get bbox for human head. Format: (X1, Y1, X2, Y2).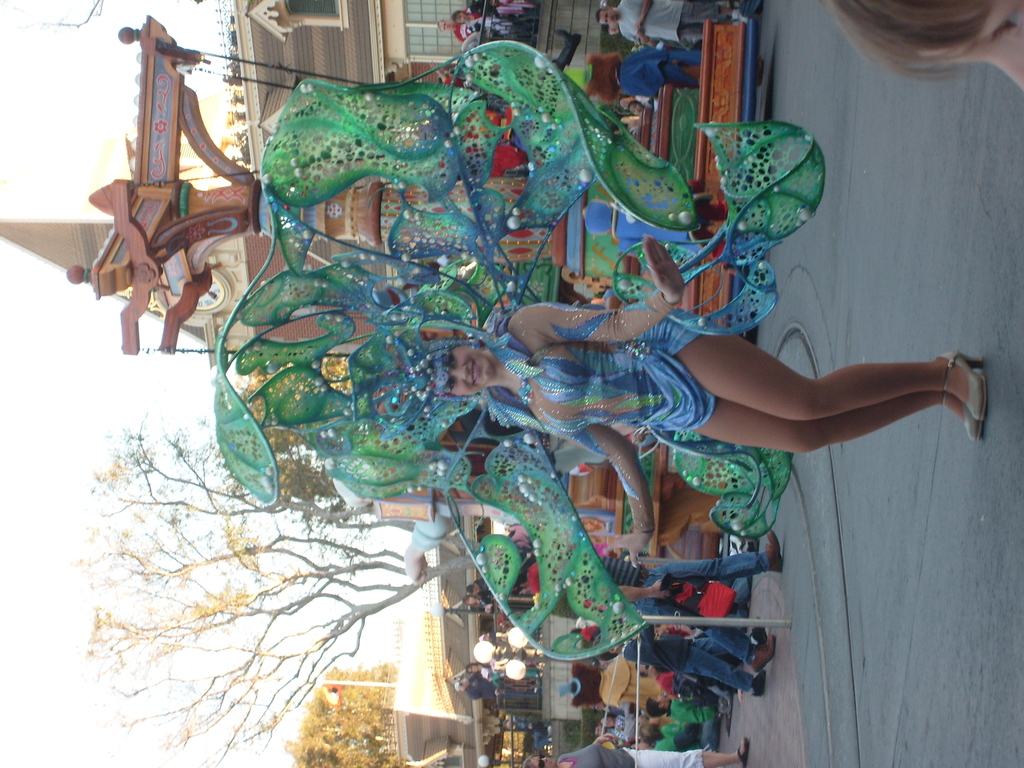
(597, 6, 624, 26).
